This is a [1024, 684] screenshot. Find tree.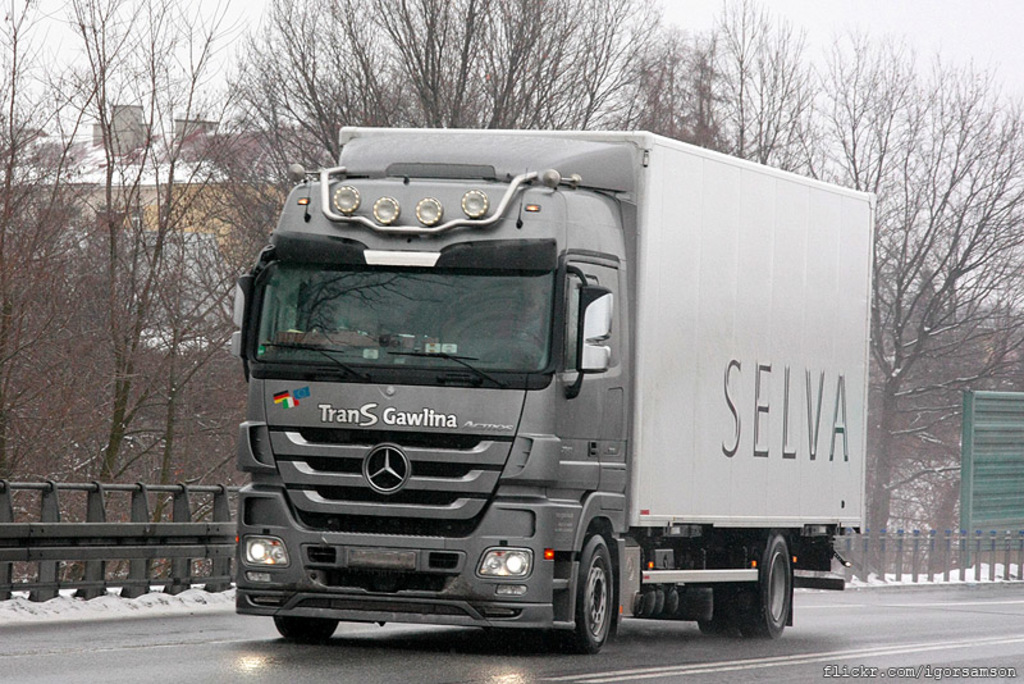
Bounding box: 274, 0, 1023, 567.
